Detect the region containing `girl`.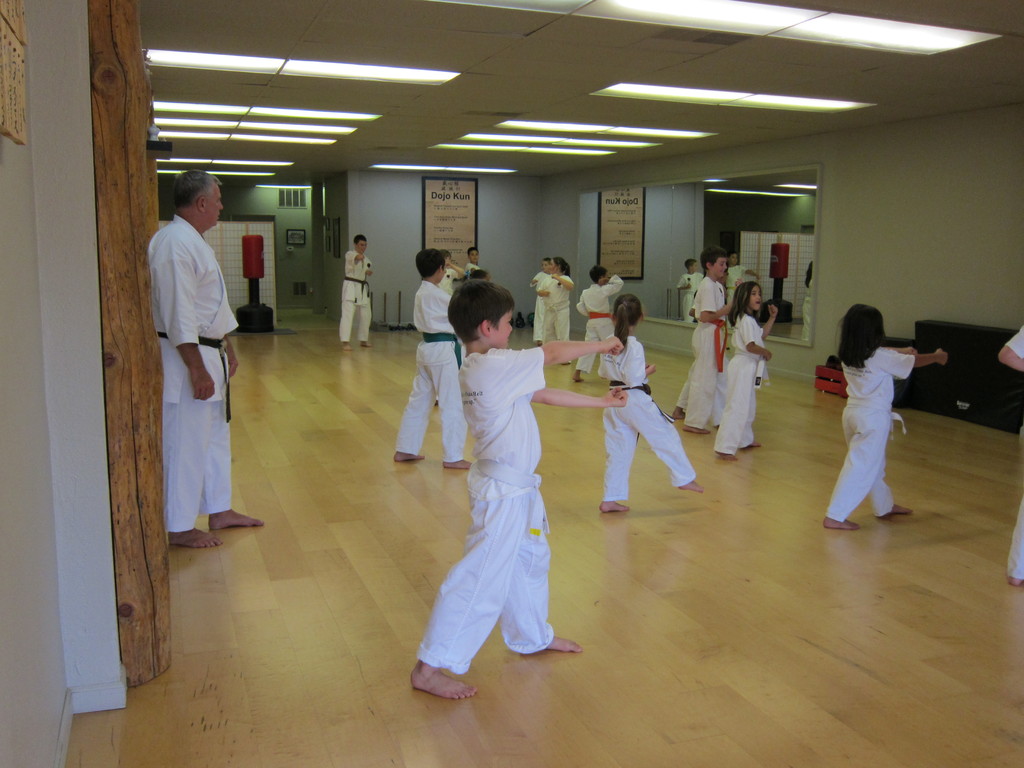
715,278,779,458.
